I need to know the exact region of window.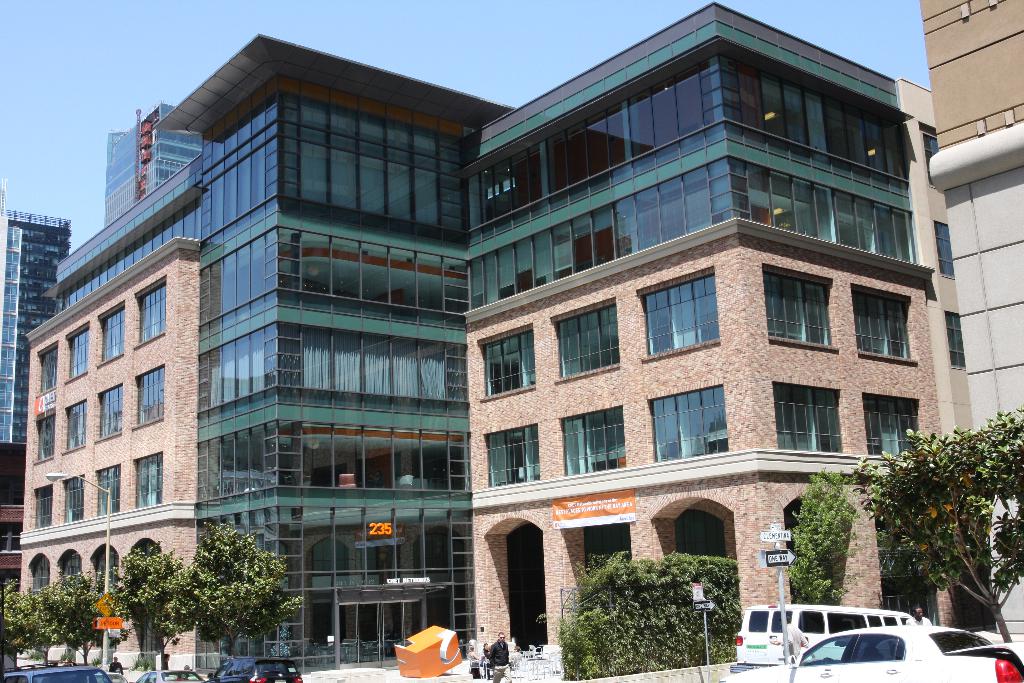
Region: [63,399,87,453].
